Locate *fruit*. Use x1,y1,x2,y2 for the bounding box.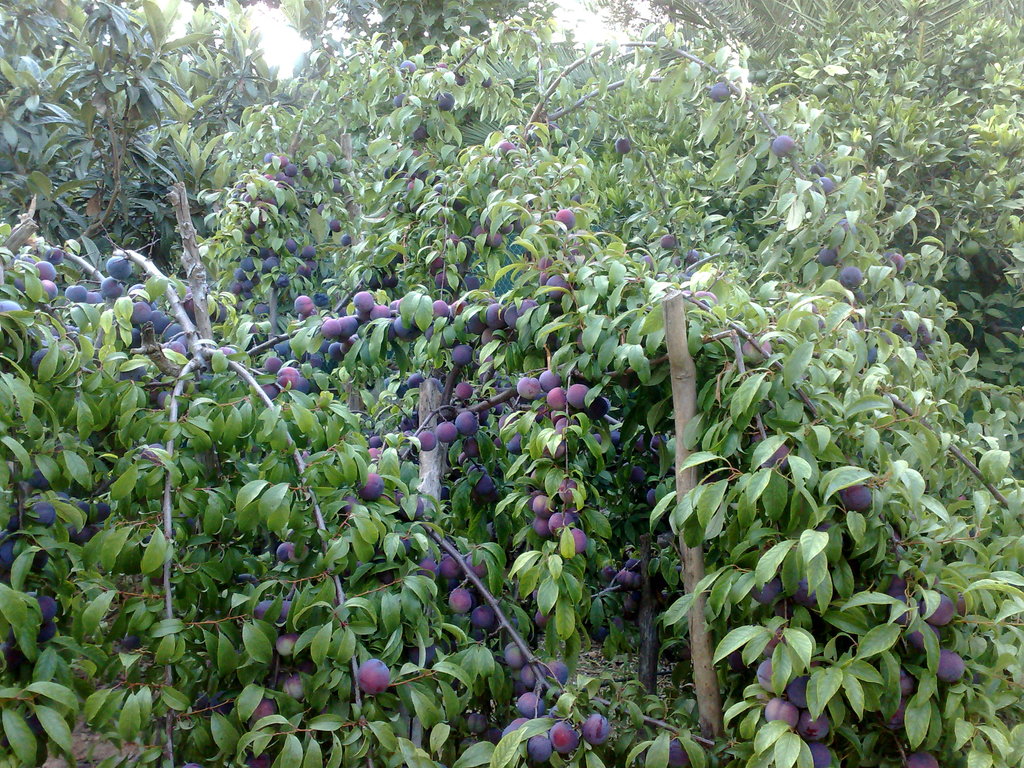
0,296,20,310.
